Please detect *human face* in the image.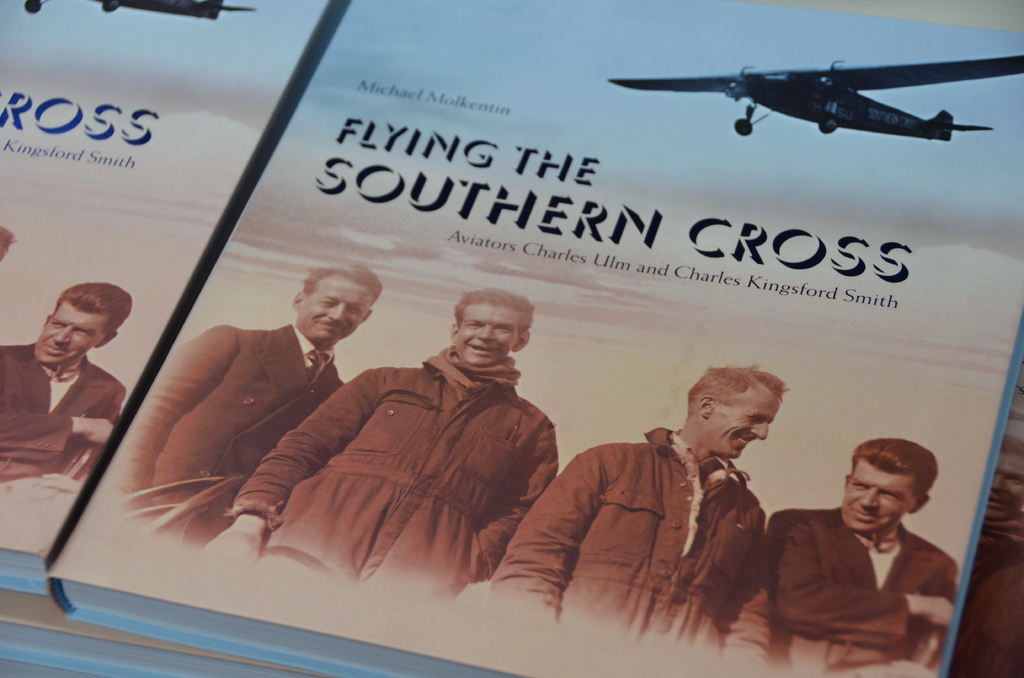
region(455, 304, 521, 370).
